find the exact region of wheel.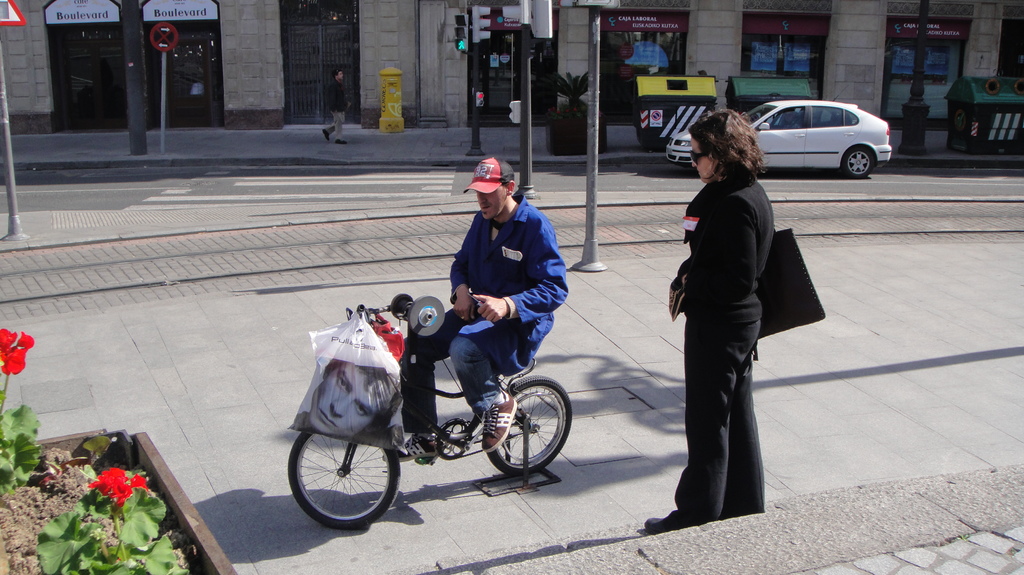
Exact region: 484/371/572/481.
